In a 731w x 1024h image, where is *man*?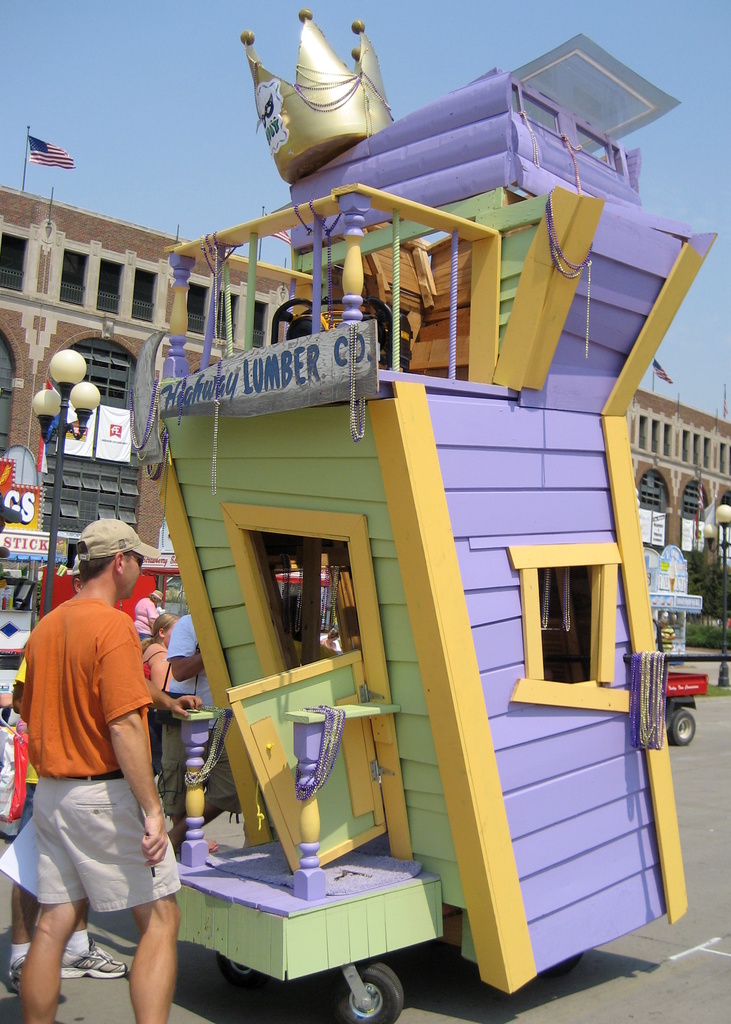
[left=23, top=493, right=191, bottom=1022].
